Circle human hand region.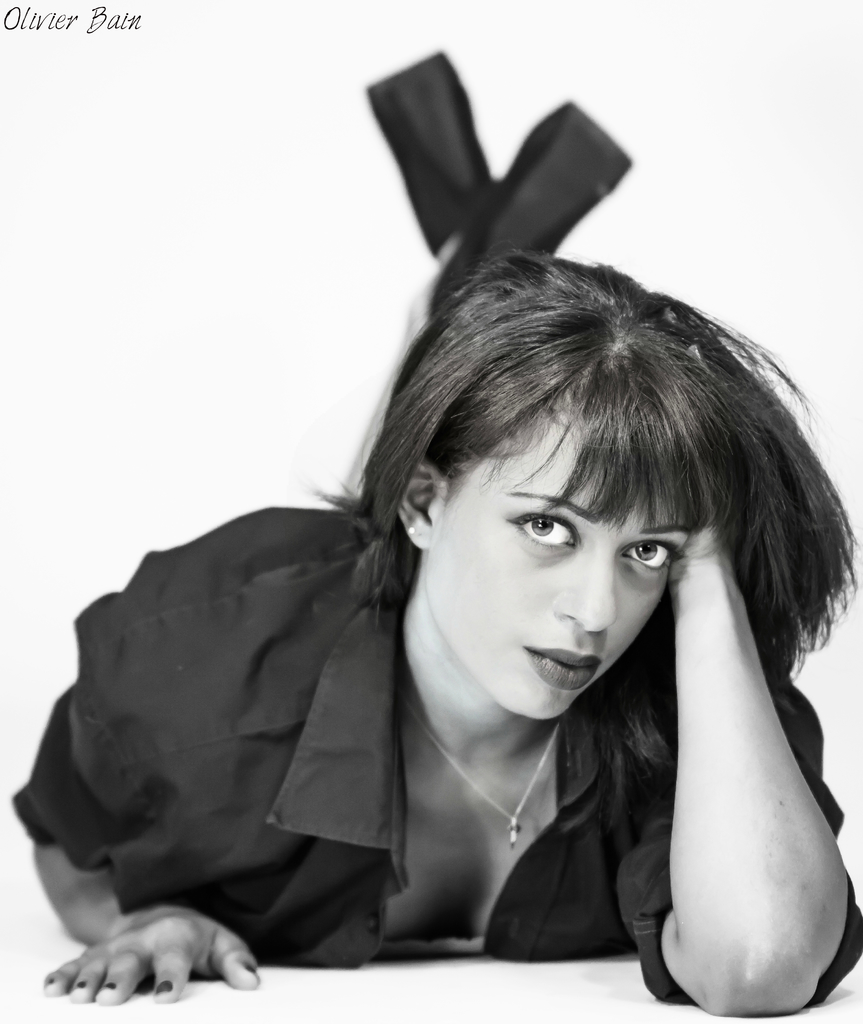
Region: (37, 904, 263, 1007).
